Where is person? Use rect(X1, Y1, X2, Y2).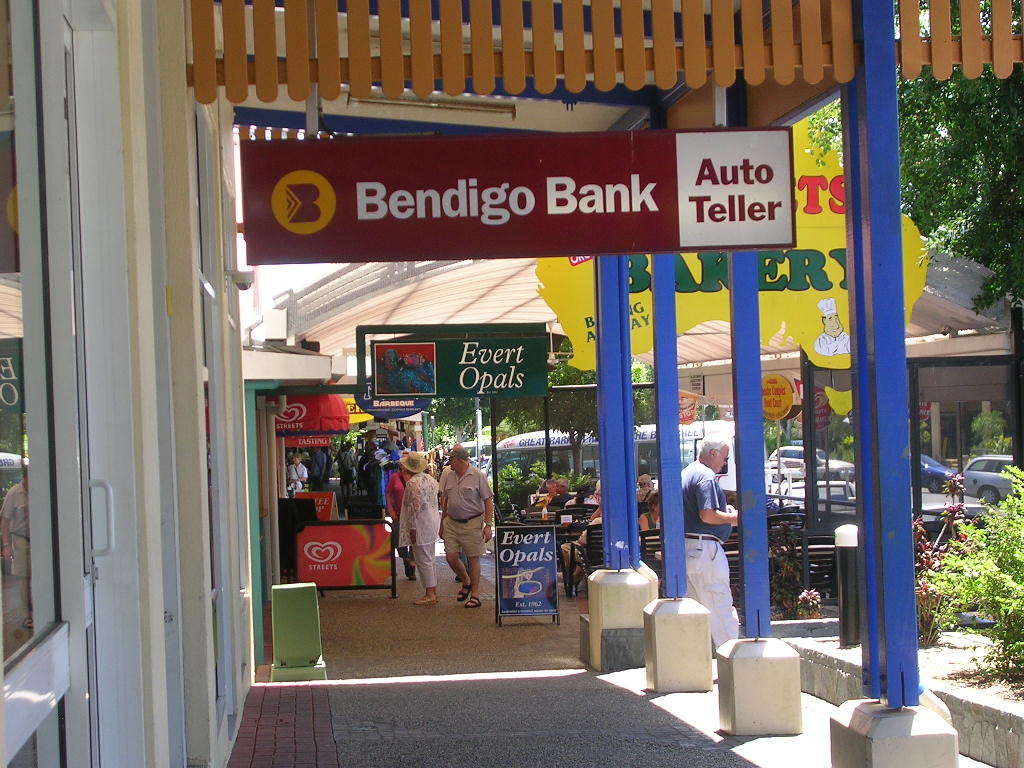
rect(585, 481, 611, 503).
